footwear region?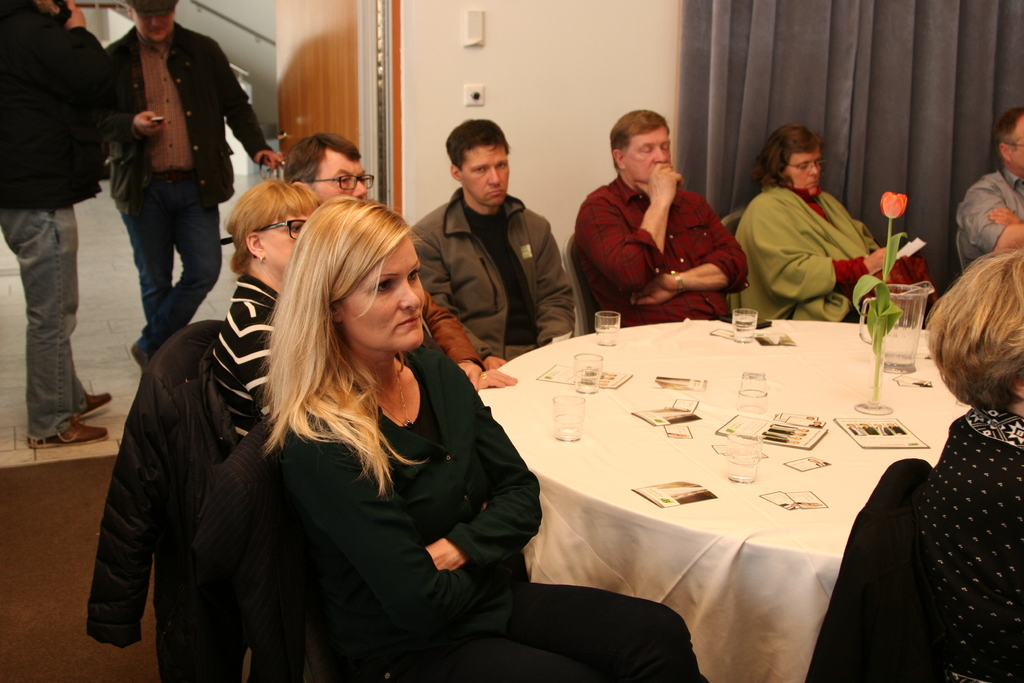
<region>77, 393, 115, 411</region>
